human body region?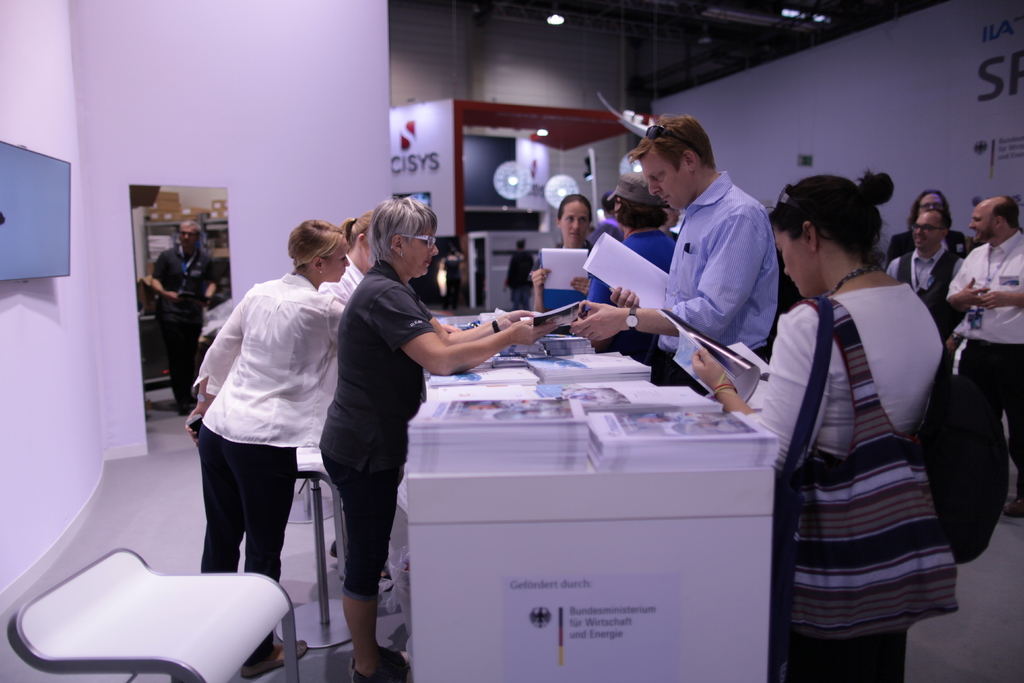
x1=691, y1=167, x2=948, y2=682
